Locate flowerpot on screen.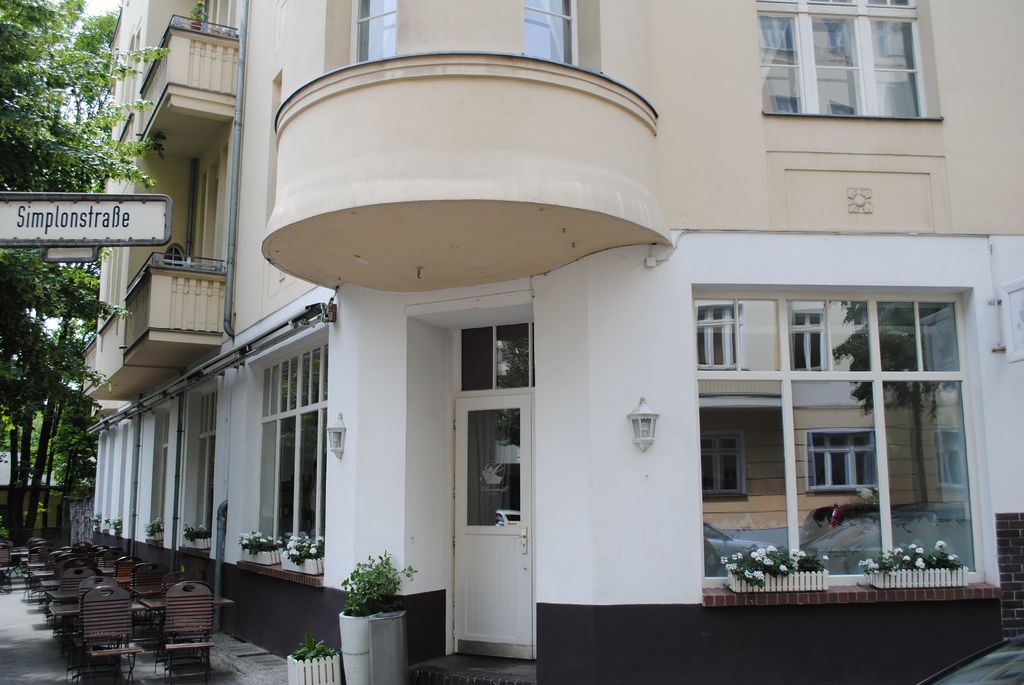
On screen at <region>149, 531, 164, 542</region>.
